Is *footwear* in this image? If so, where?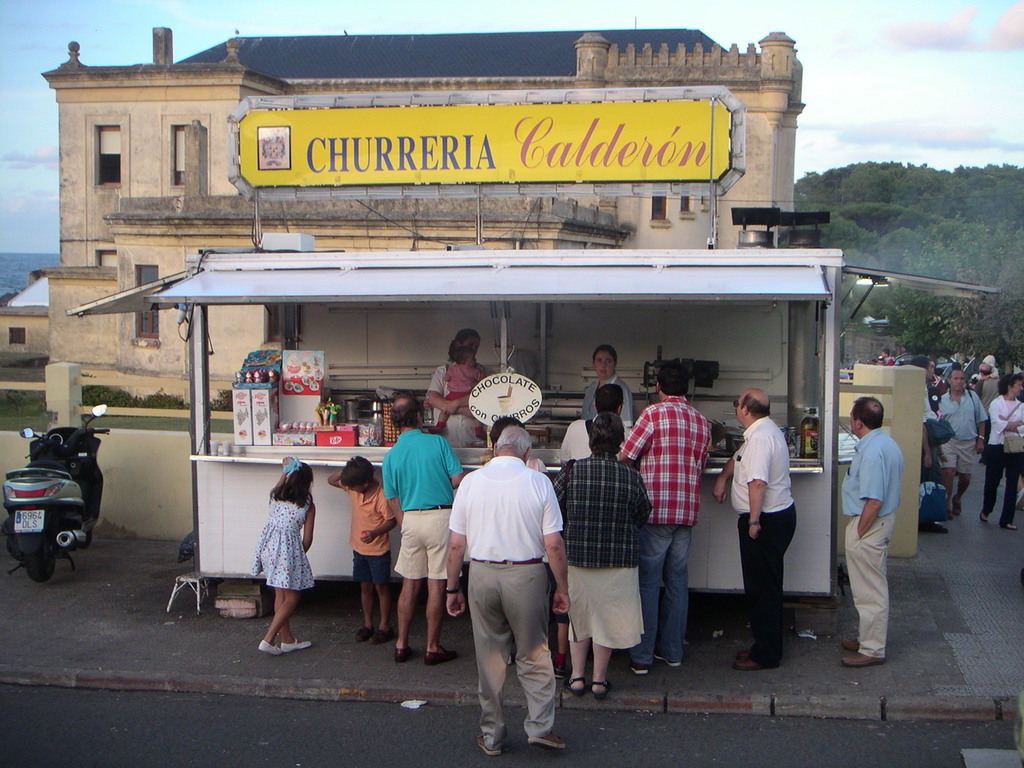
Yes, at (520,732,570,753).
